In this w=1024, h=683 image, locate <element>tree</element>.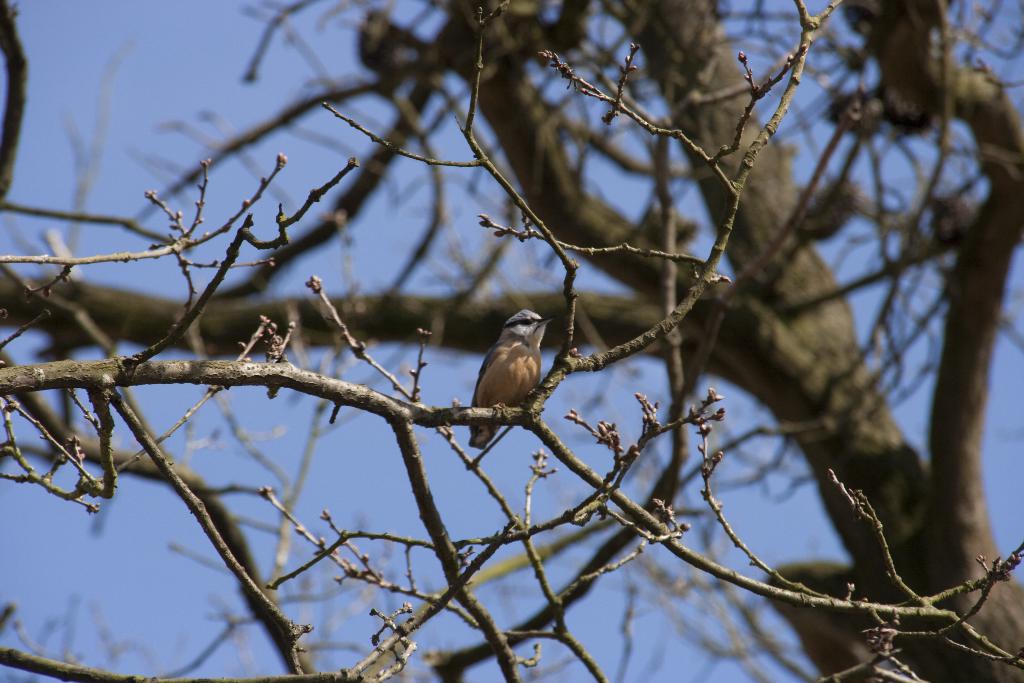
Bounding box: {"x1": 0, "y1": 0, "x2": 1023, "y2": 682}.
